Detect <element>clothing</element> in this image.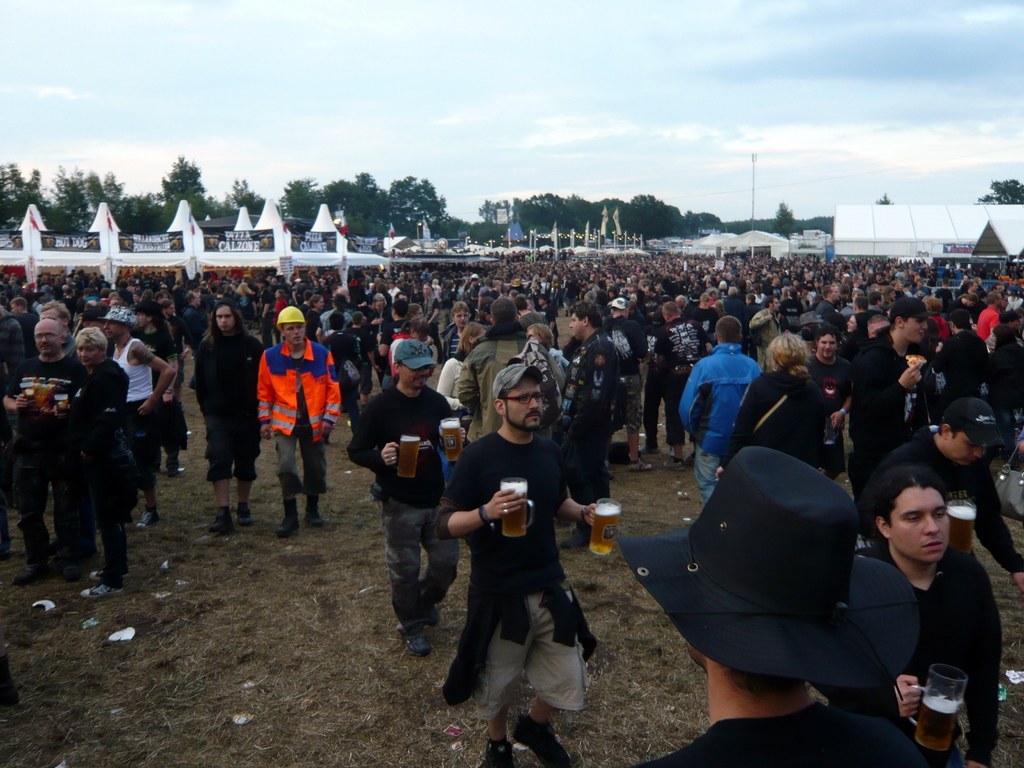
Detection: [561,328,618,540].
